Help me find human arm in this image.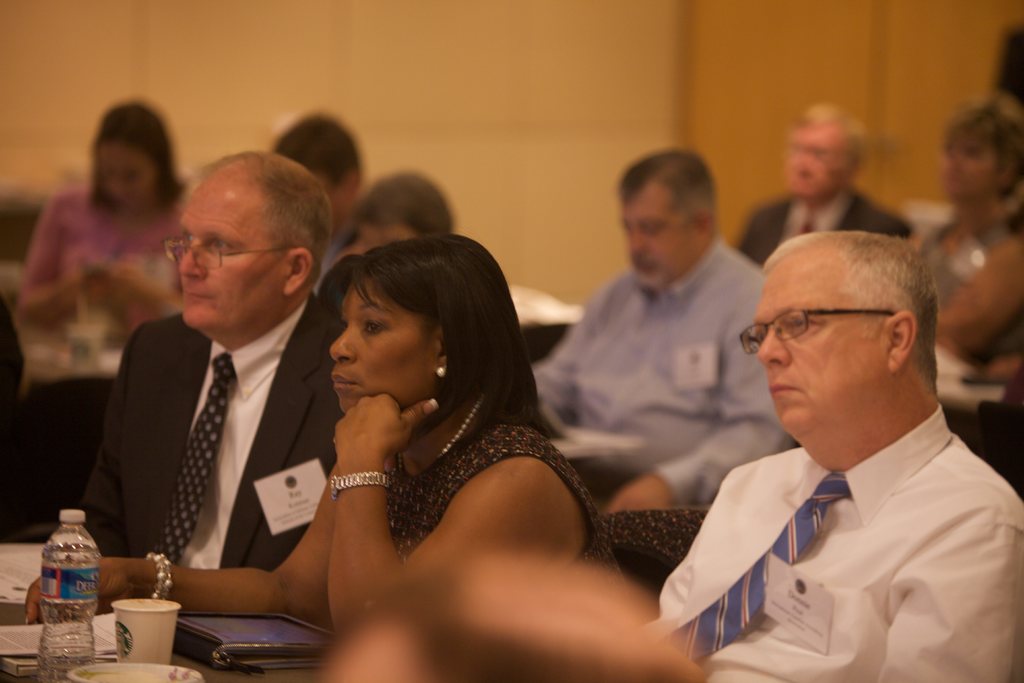
Found it: rect(10, 191, 108, 332).
